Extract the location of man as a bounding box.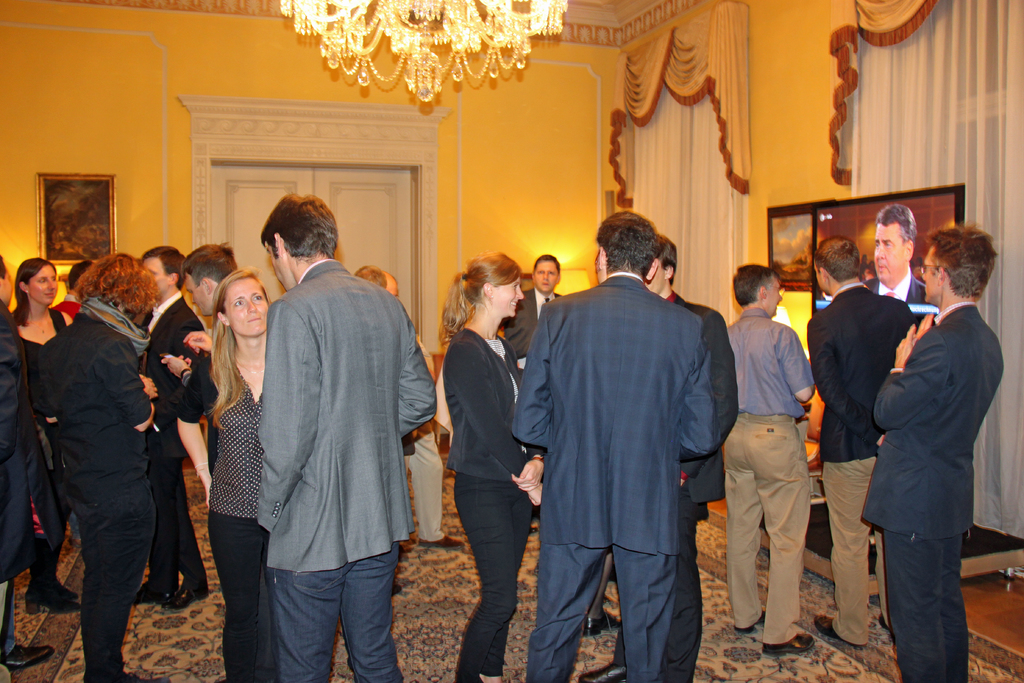
723/265/816/656.
